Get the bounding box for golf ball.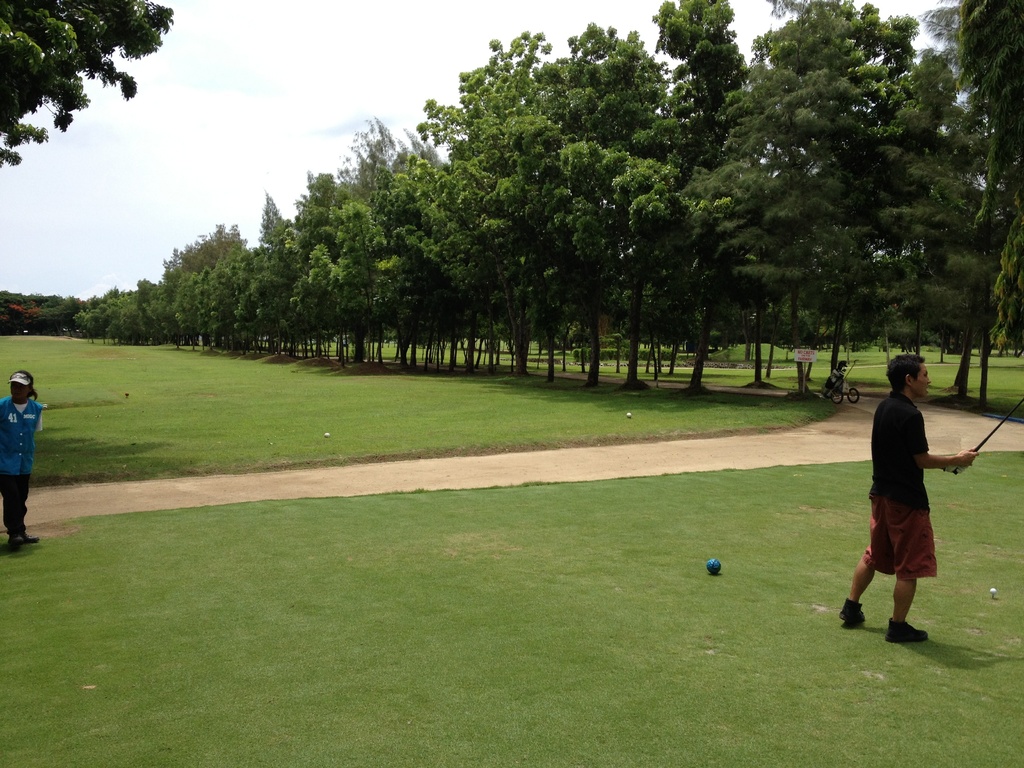
select_region(628, 413, 629, 415).
